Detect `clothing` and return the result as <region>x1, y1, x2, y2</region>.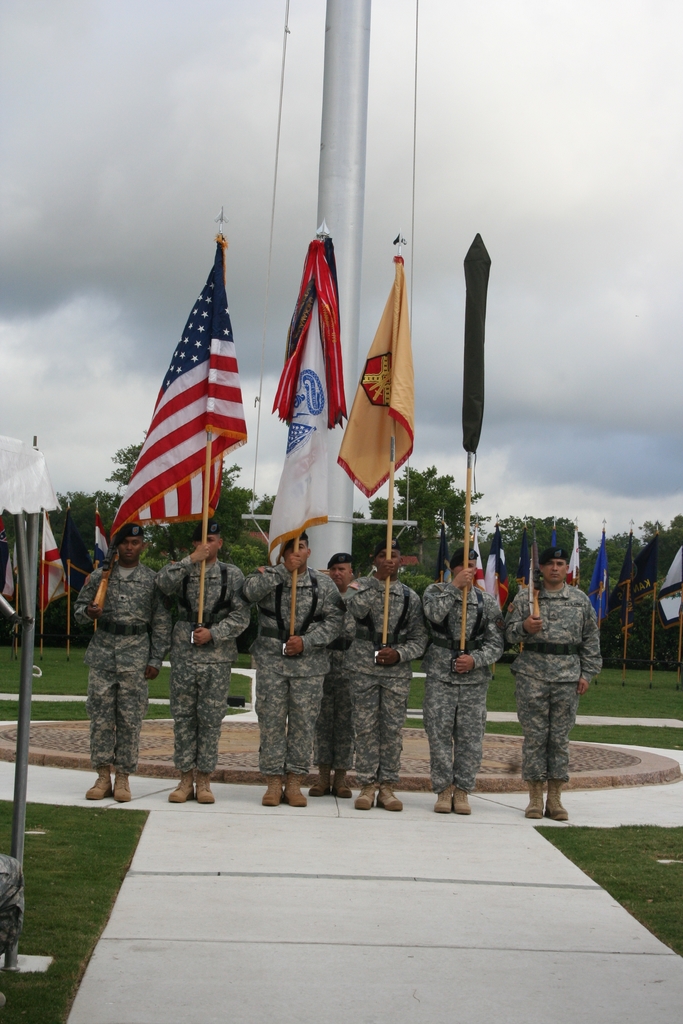
<region>0, 855, 23, 958</region>.
